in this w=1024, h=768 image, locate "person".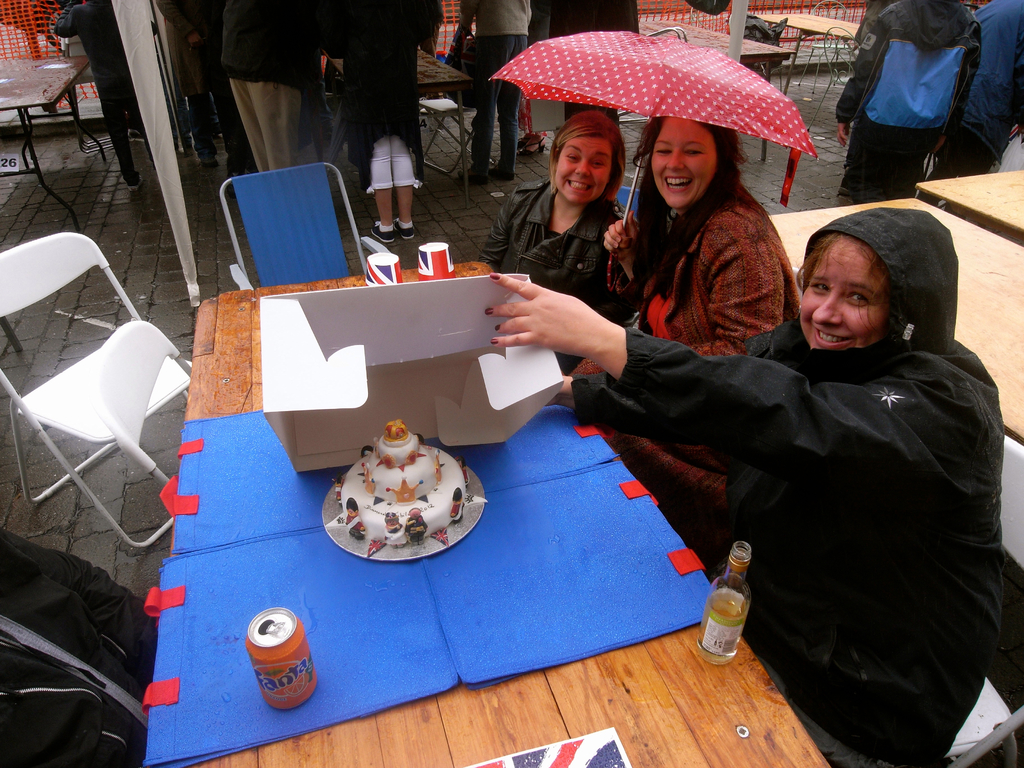
Bounding box: [606, 113, 797, 358].
